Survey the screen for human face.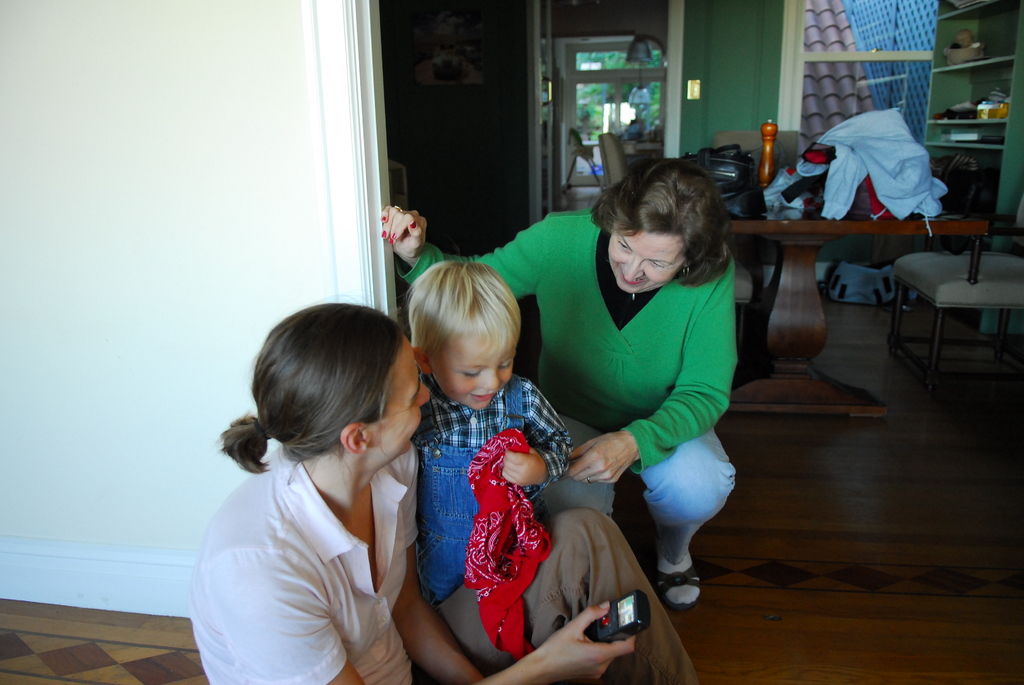
Survey found: left=611, top=221, right=685, bottom=294.
